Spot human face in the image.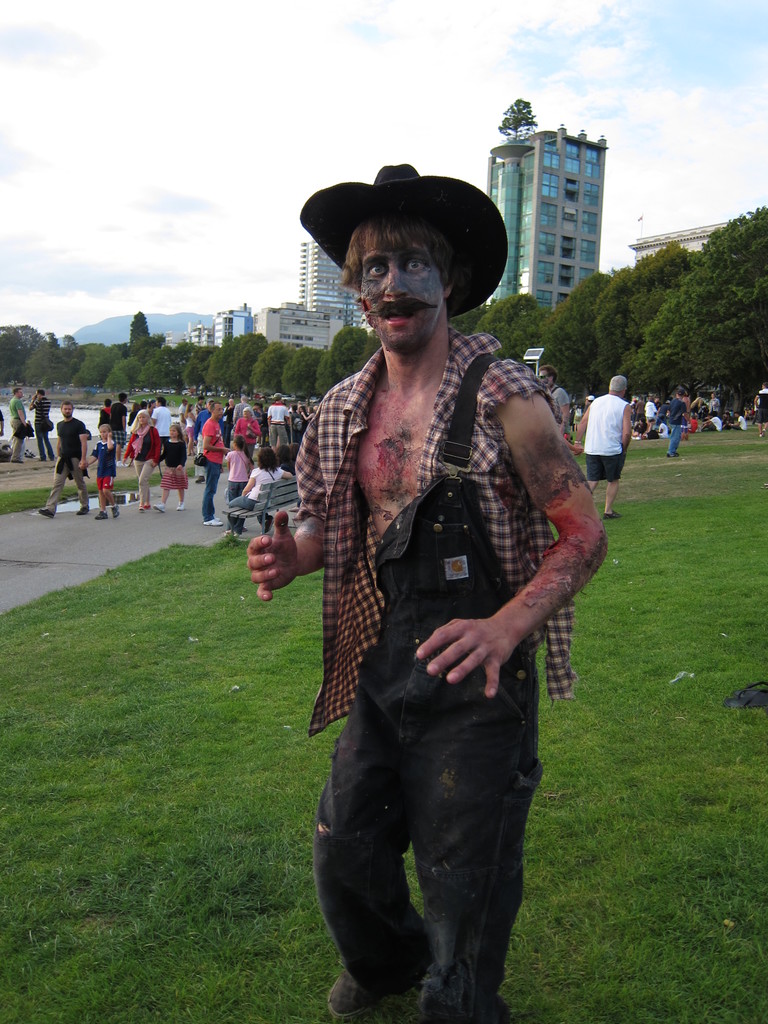
human face found at detection(97, 424, 111, 440).
